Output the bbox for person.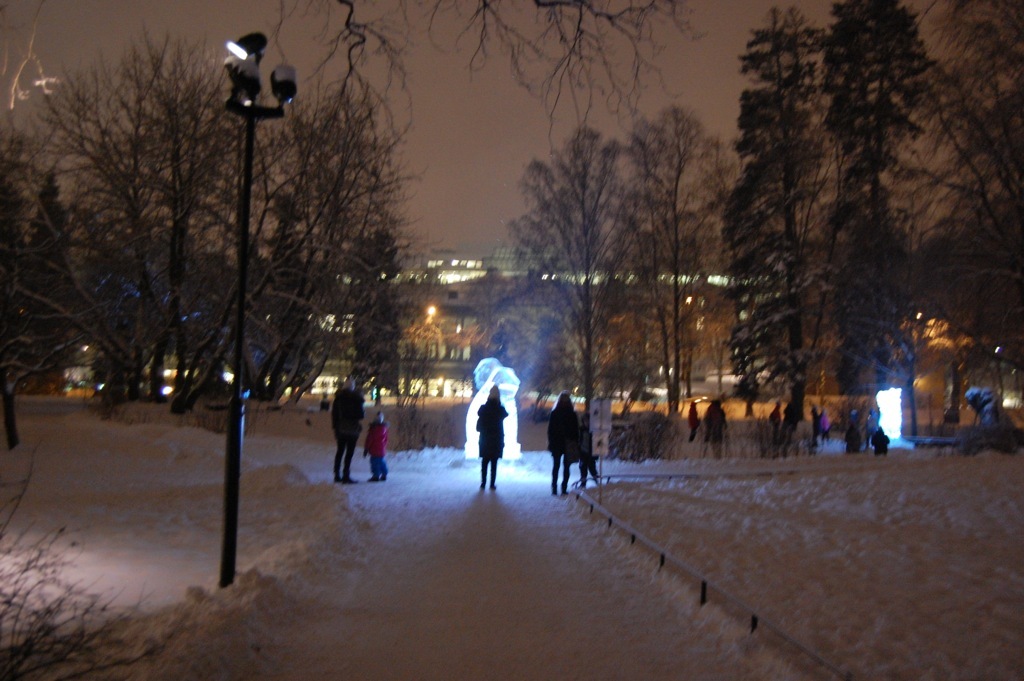
{"left": 473, "top": 378, "right": 507, "bottom": 490}.
